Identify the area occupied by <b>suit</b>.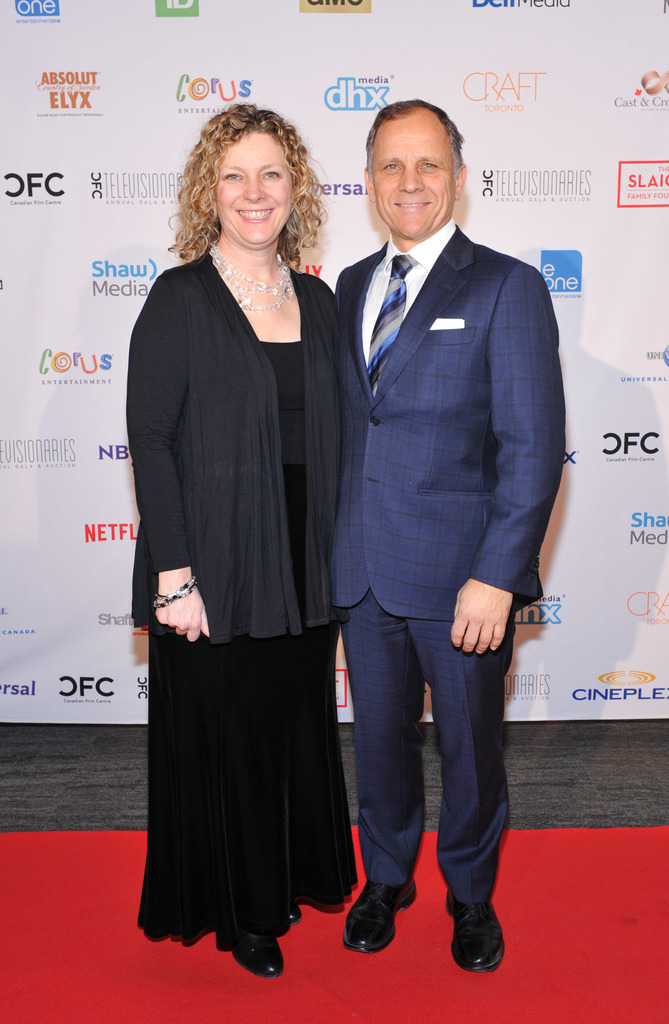
Area: detection(326, 223, 562, 906).
